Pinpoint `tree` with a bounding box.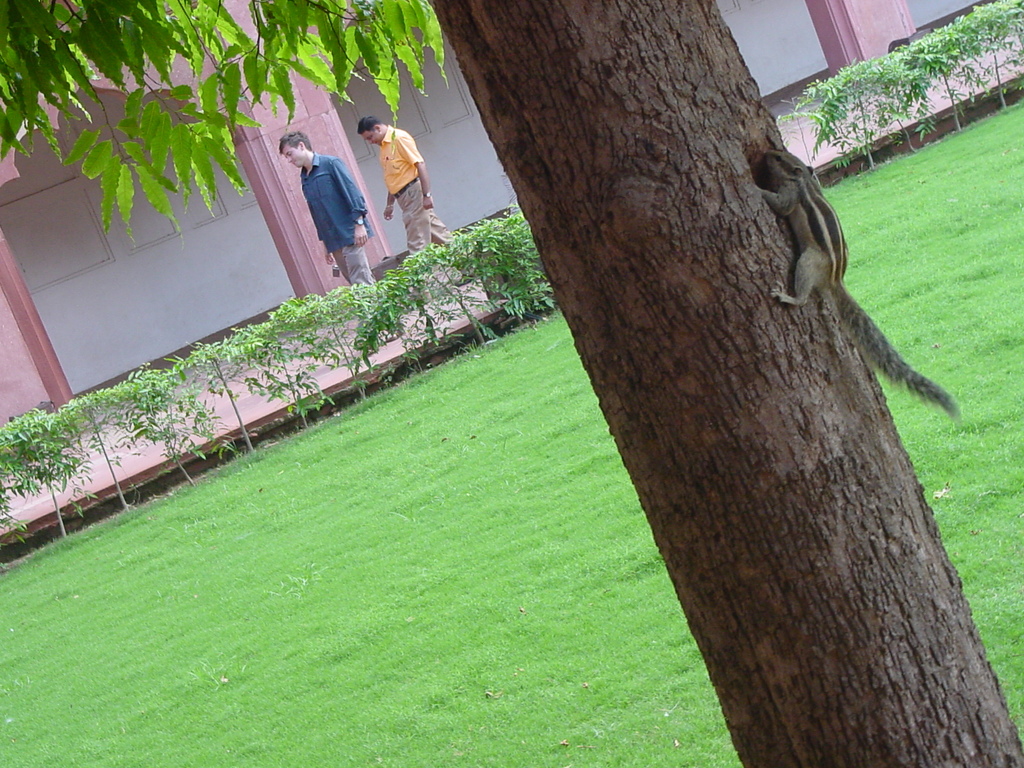
select_region(0, 0, 1023, 767).
